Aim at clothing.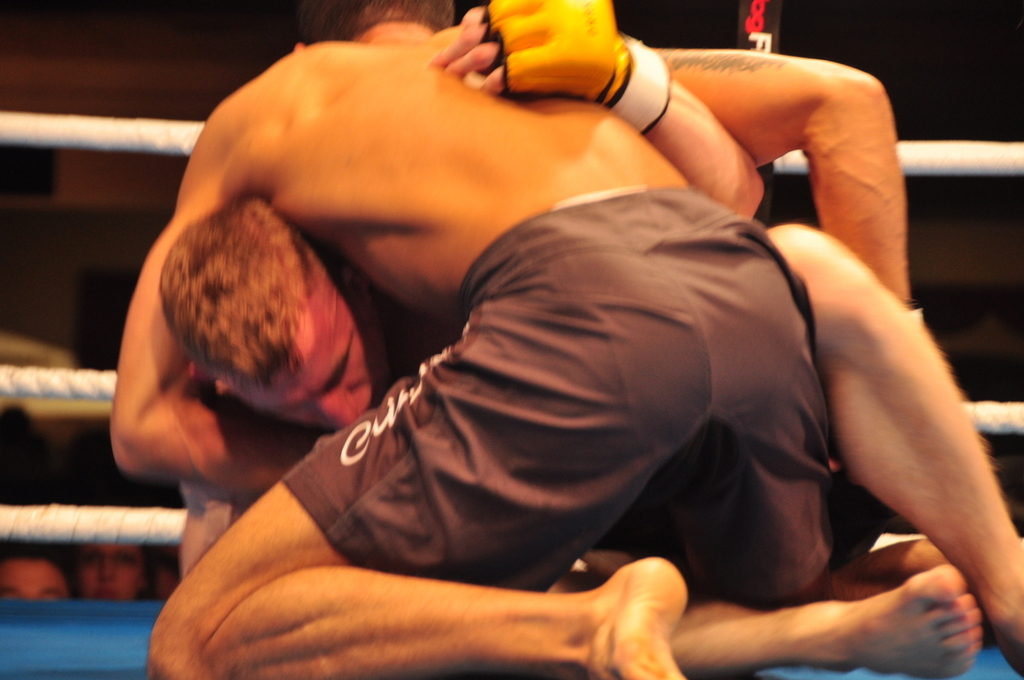
Aimed at 217, 192, 781, 620.
